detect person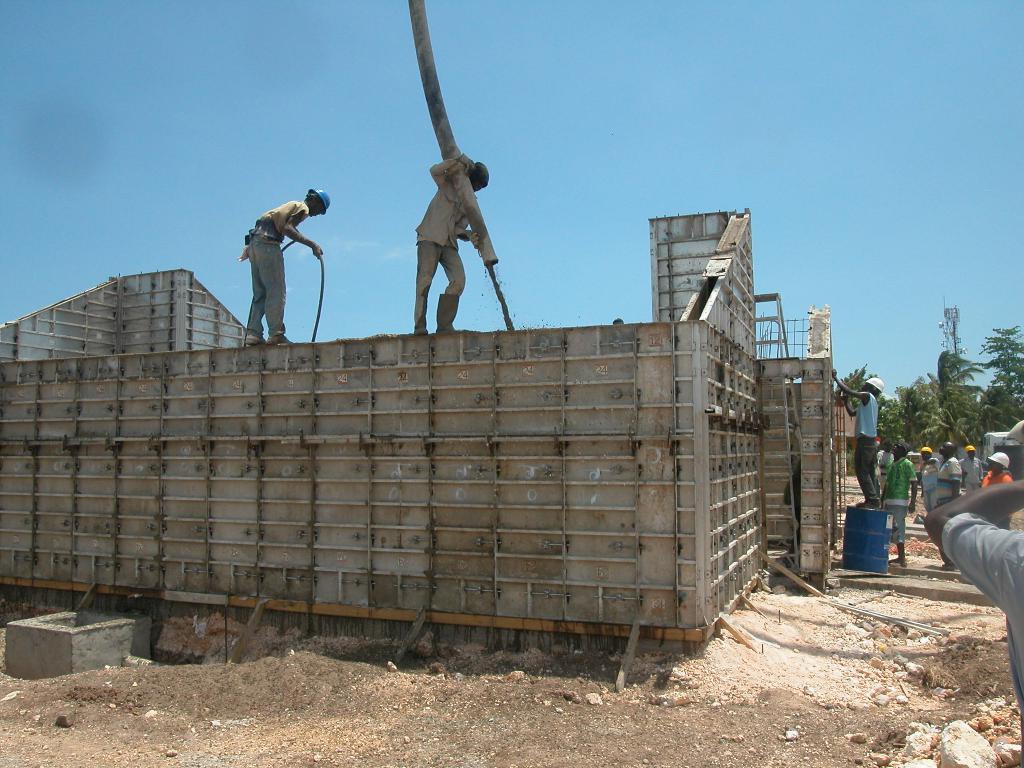
(x1=881, y1=441, x2=913, y2=568)
